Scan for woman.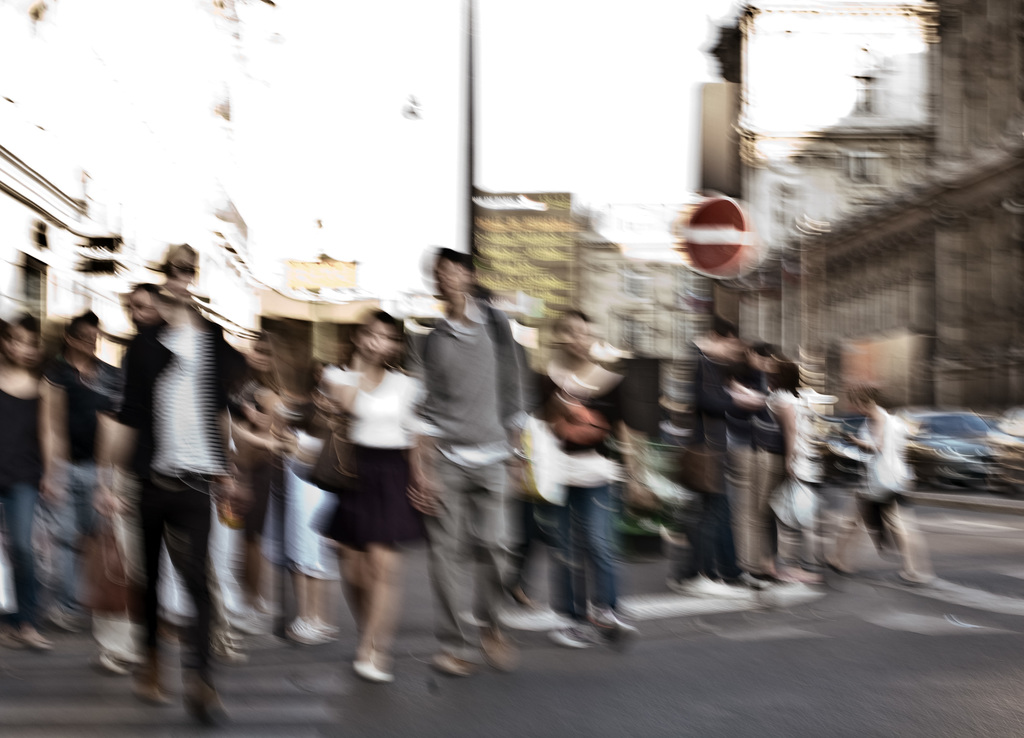
Scan result: <bbox>298, 312, 425, 679</bbox>.
